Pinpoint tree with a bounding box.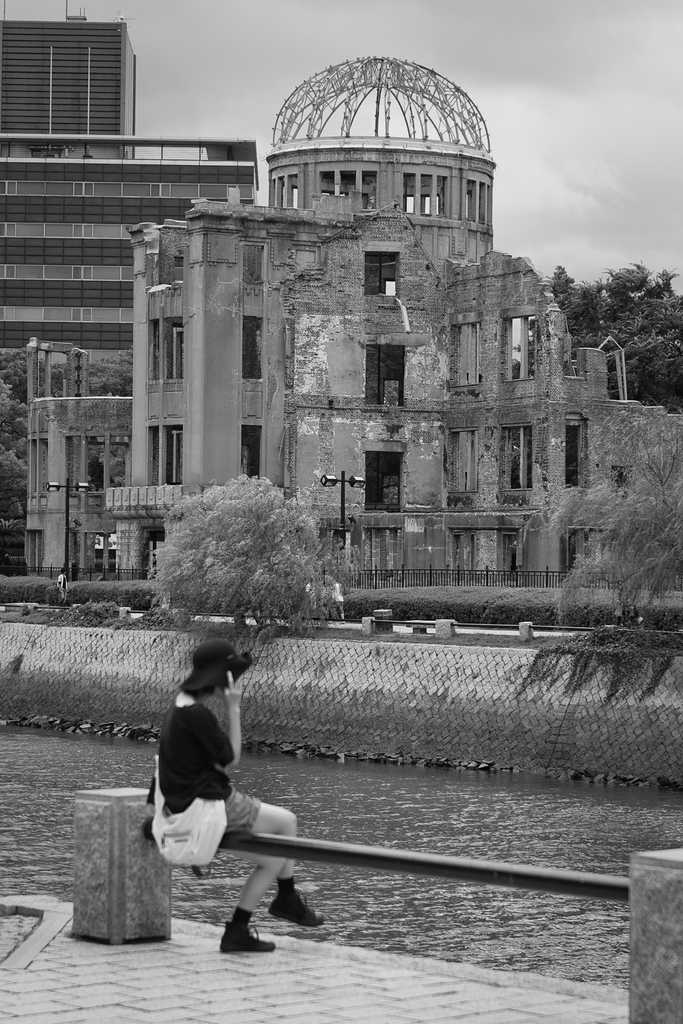
(0, 399, 35, 457).
